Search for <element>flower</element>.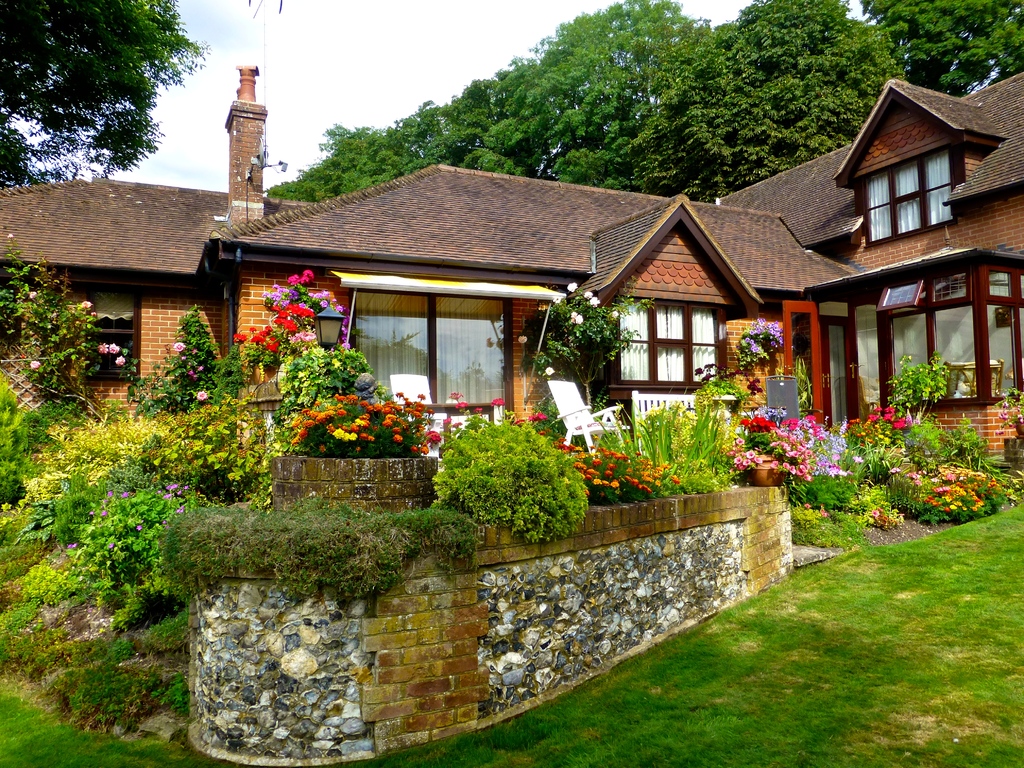
Found at [left=170, top=341, right=186, bottom=352].
